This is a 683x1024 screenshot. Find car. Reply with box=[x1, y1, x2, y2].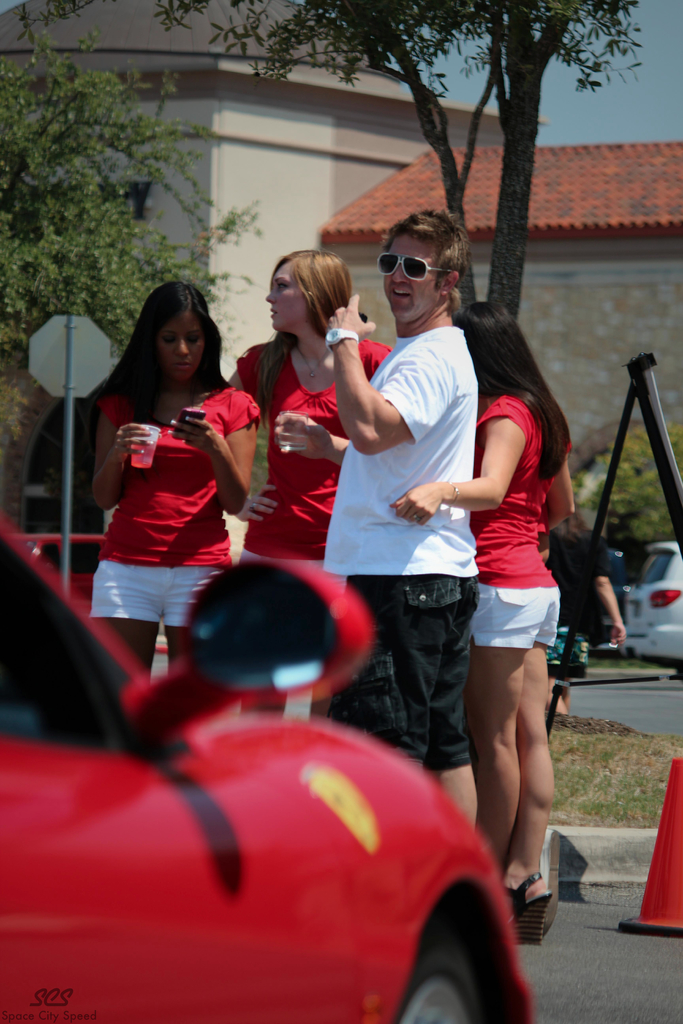
box=[629, 531, 682, 671].
